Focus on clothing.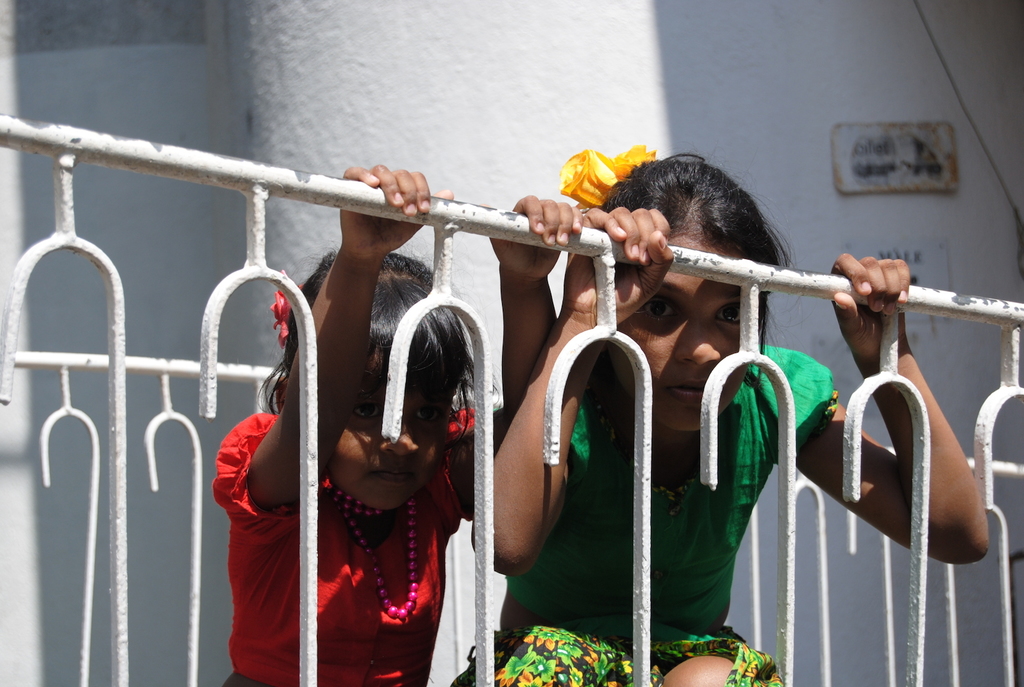
Focused at locate(506, 335, 826, 642).
